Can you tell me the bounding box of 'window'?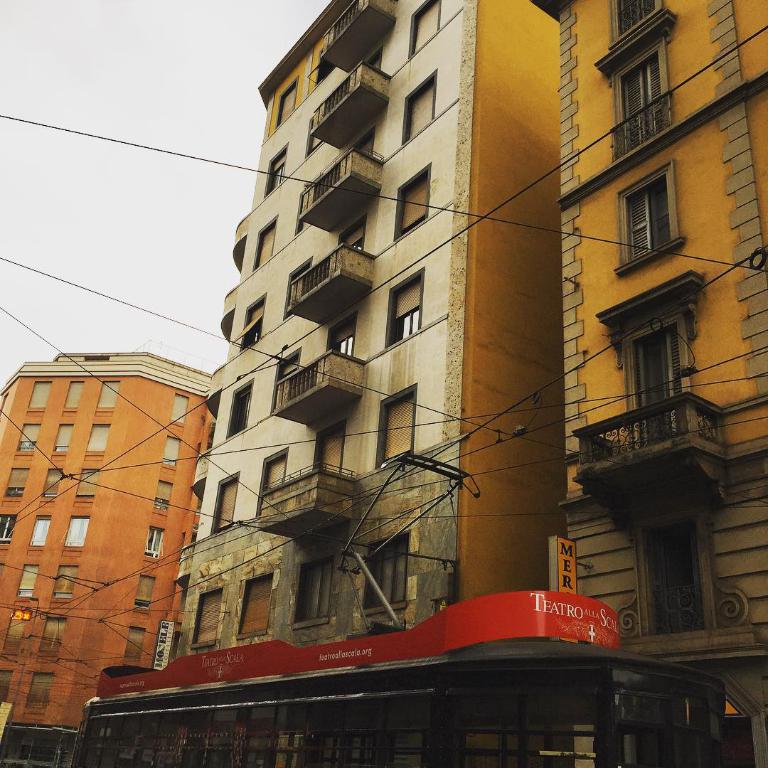
<box>53,564,79,602</box>.
